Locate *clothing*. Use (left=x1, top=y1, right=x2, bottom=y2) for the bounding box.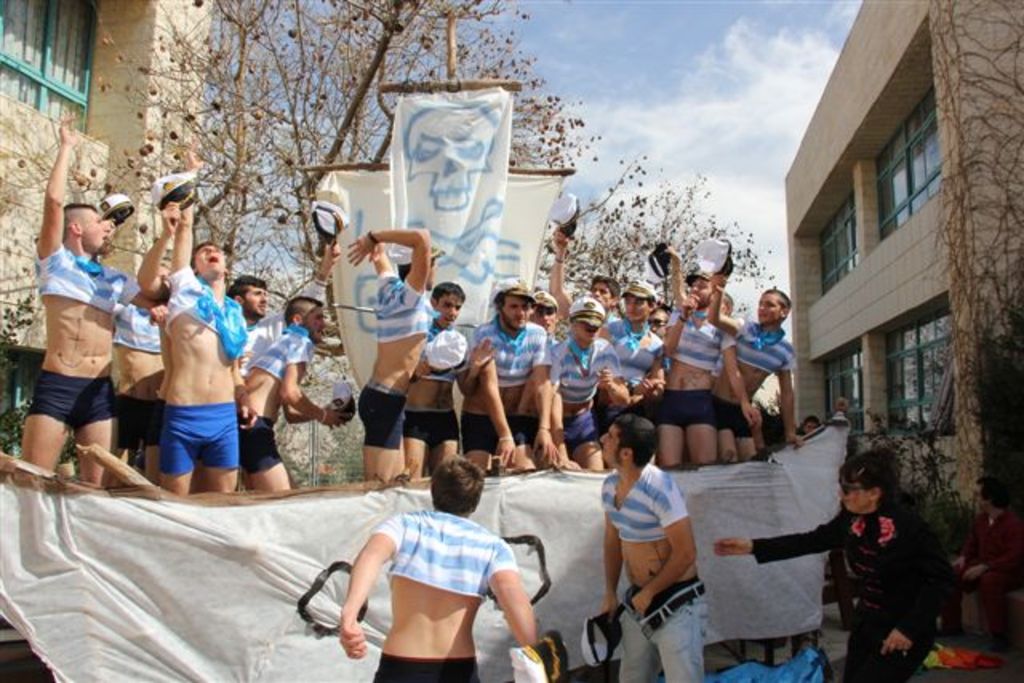
(left=762, top=496, right=947, bottom=681).
